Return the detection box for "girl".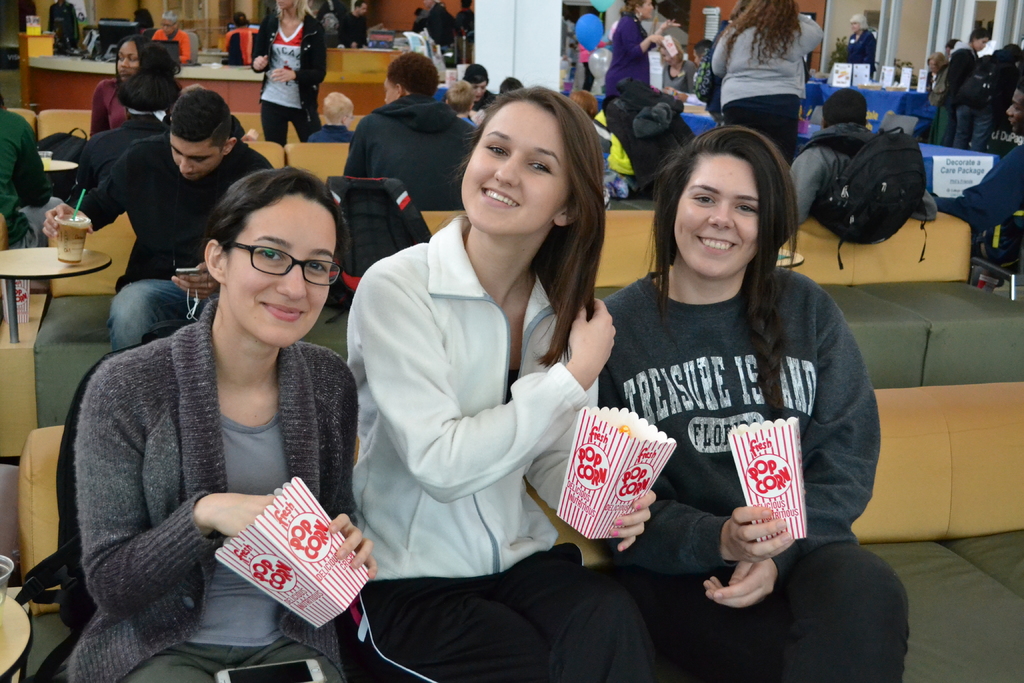
bbox=[413, 0, 461, 55].
